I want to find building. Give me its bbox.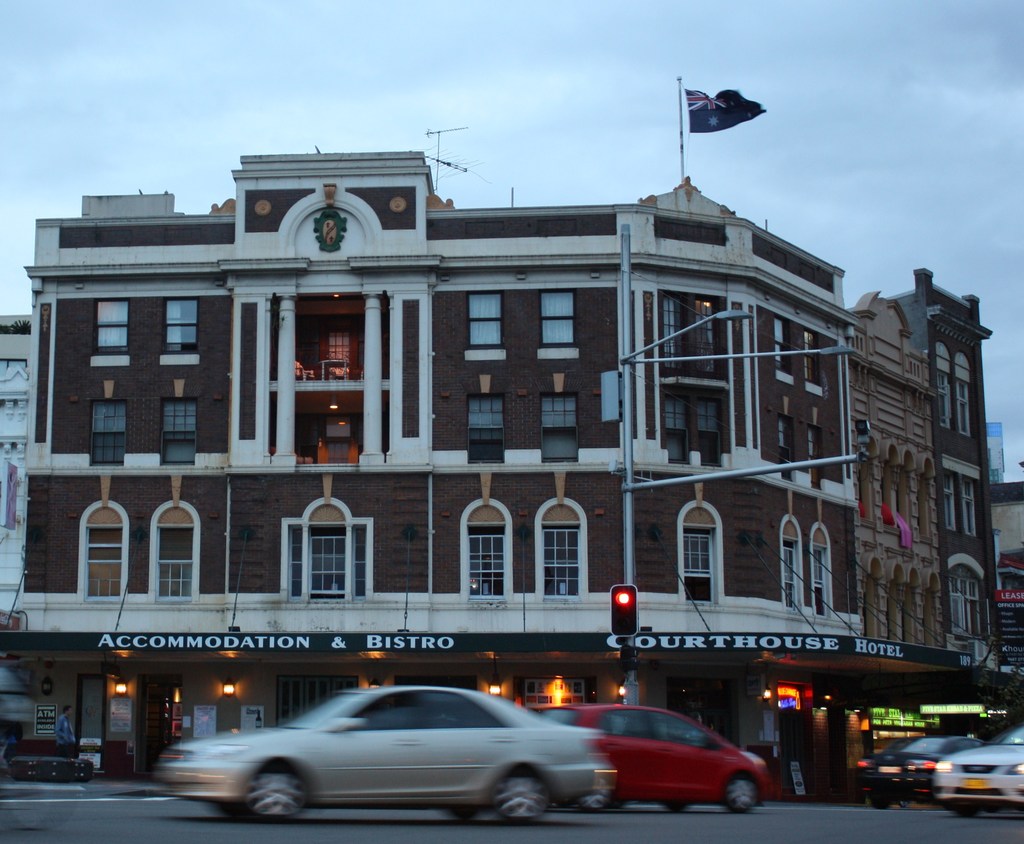
0, 315, 32, 726.
